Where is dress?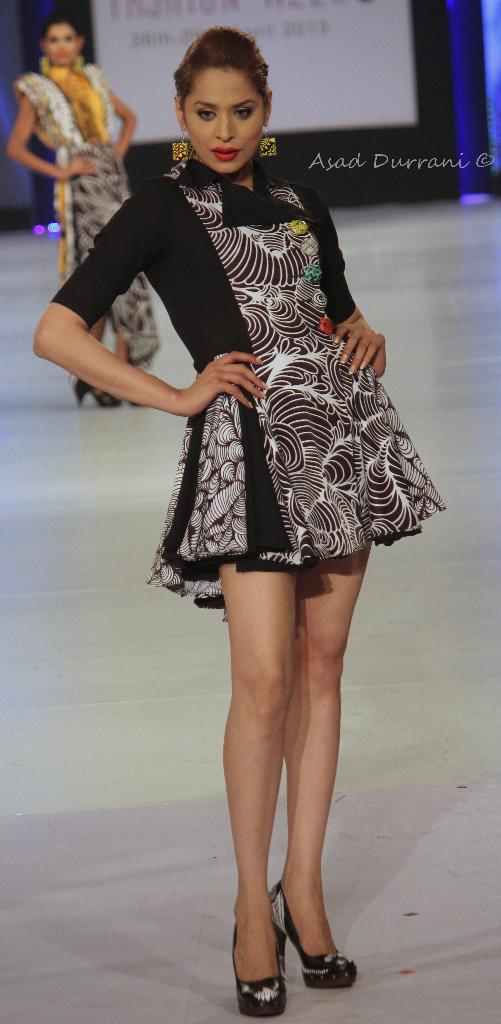
Rect(5, 56, 157, 370).
